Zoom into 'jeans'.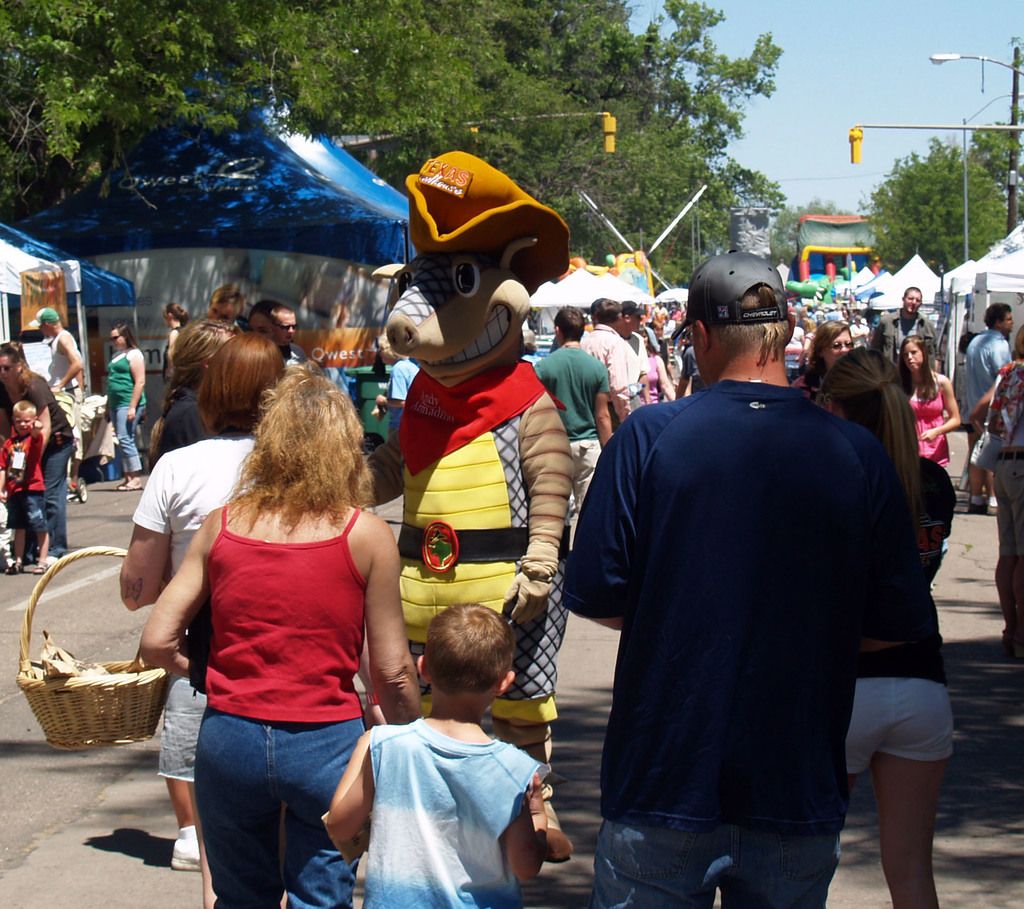
Zoom target: <box>591,812,842,908</box>.
